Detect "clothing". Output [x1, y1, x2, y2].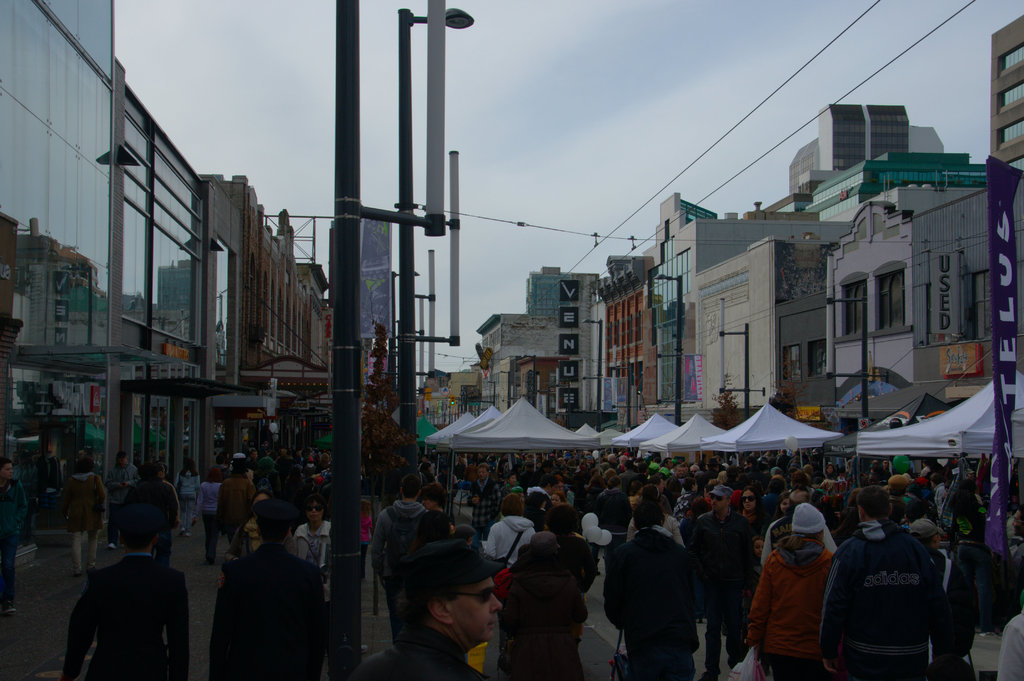
[149, 460, 188, 543].
